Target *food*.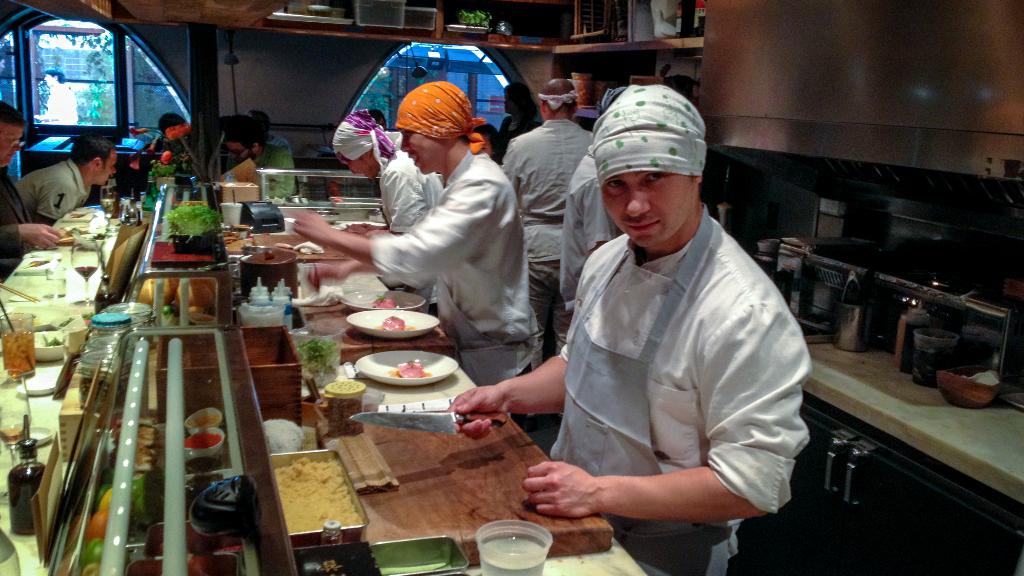
Target region: region(44, 327, 82, 348).
